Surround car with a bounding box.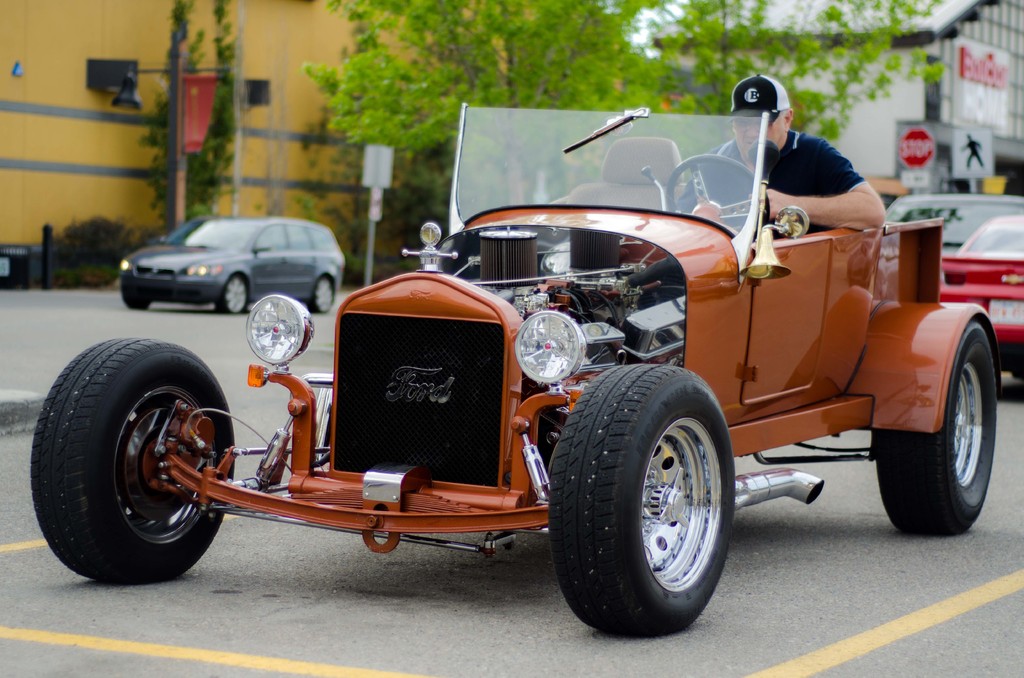
locate(936, 214, 1023, 392).
